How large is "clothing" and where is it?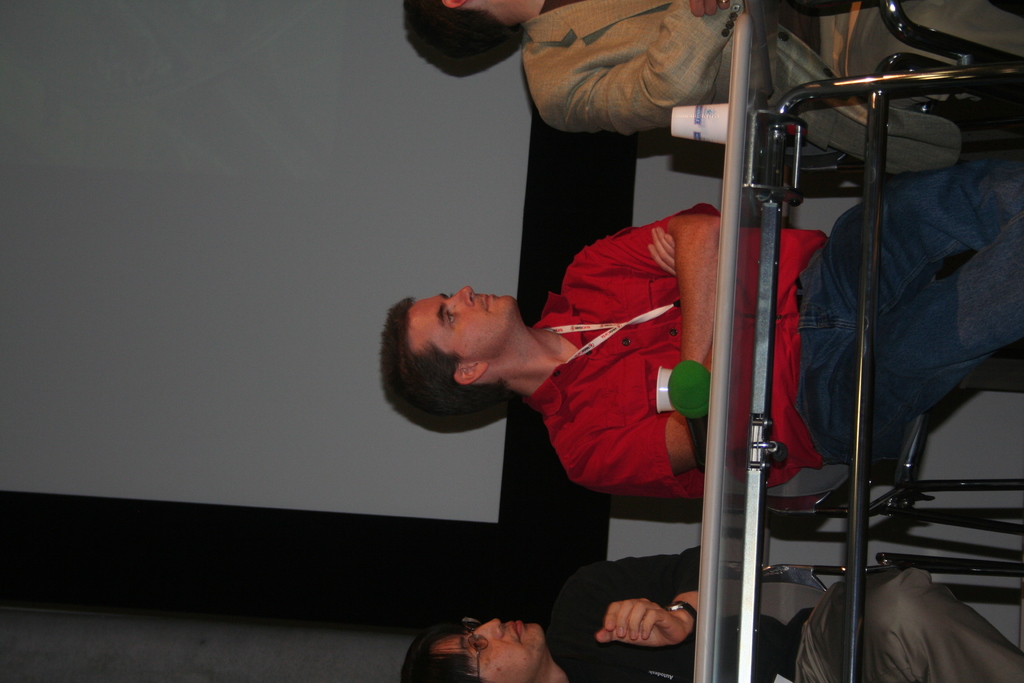
Bounding box: [516,0,1023,176].
